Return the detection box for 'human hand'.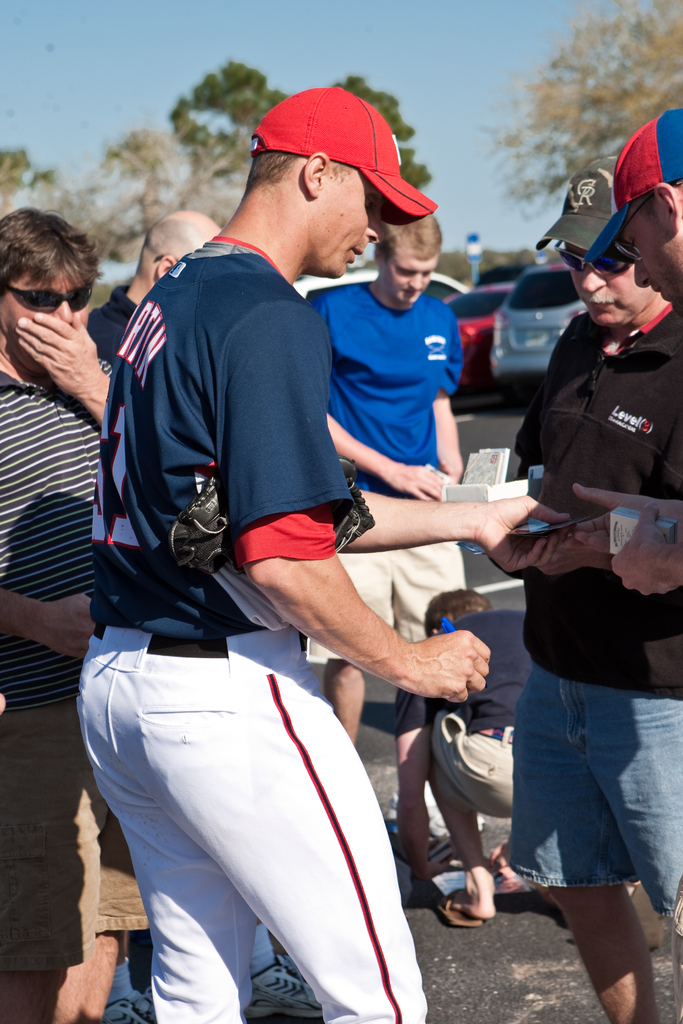
locate(391, 463, 447, 501).
